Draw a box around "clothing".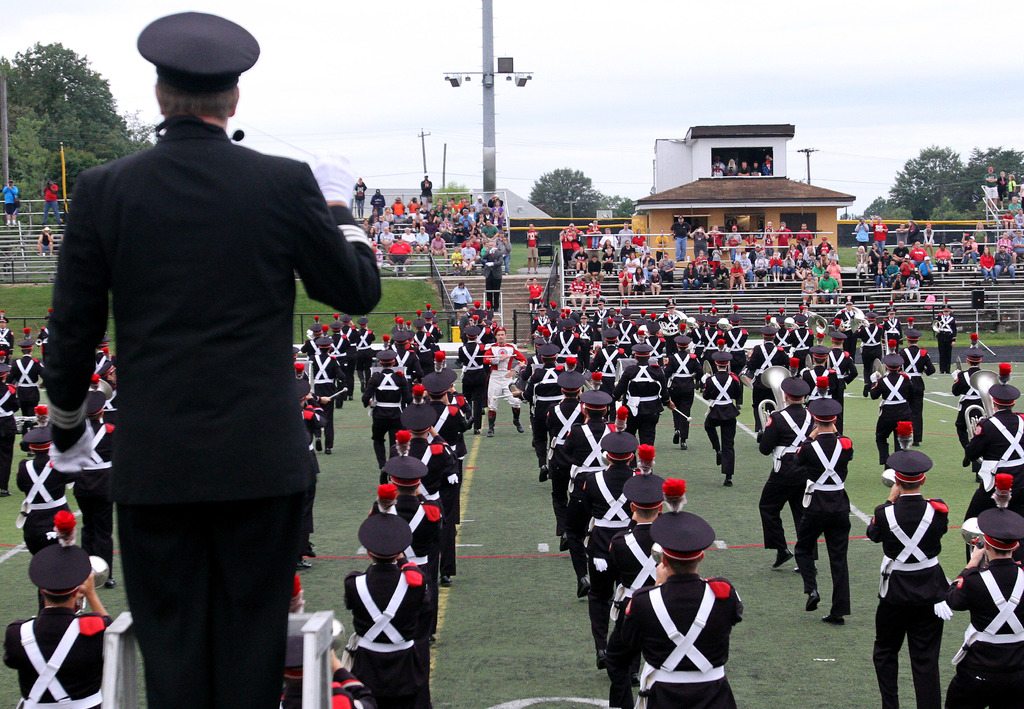
bbox=[863, 500, 944, 697].
